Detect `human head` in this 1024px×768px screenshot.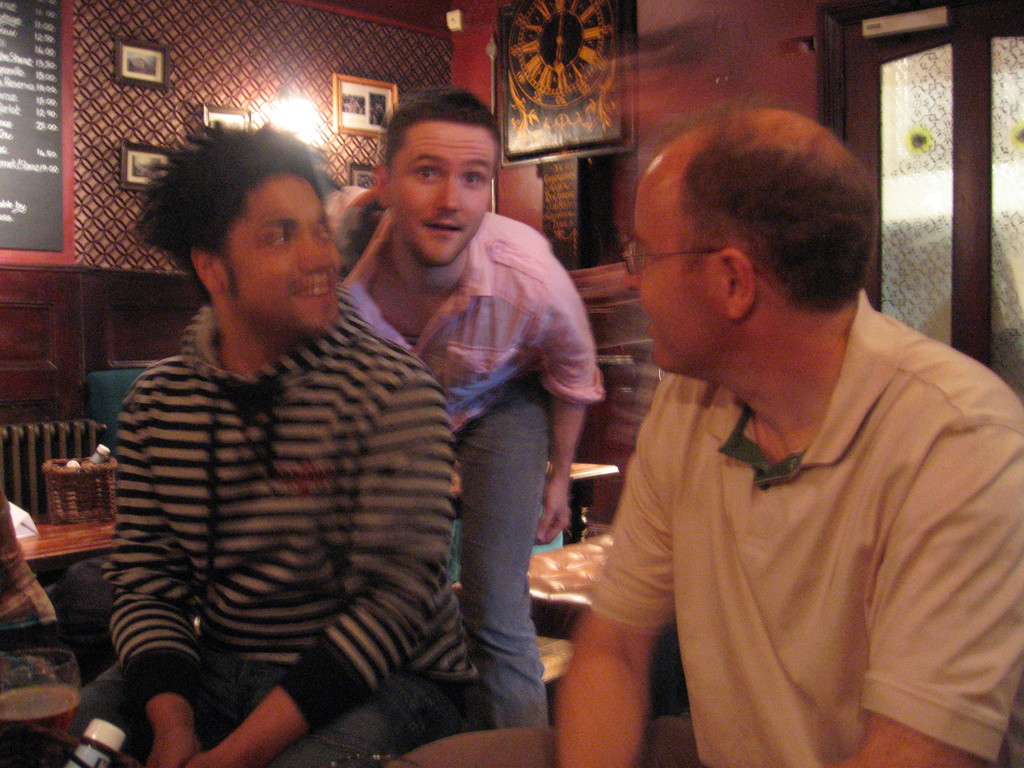
Detection: <region>370, 84, 506, 269</region>.
